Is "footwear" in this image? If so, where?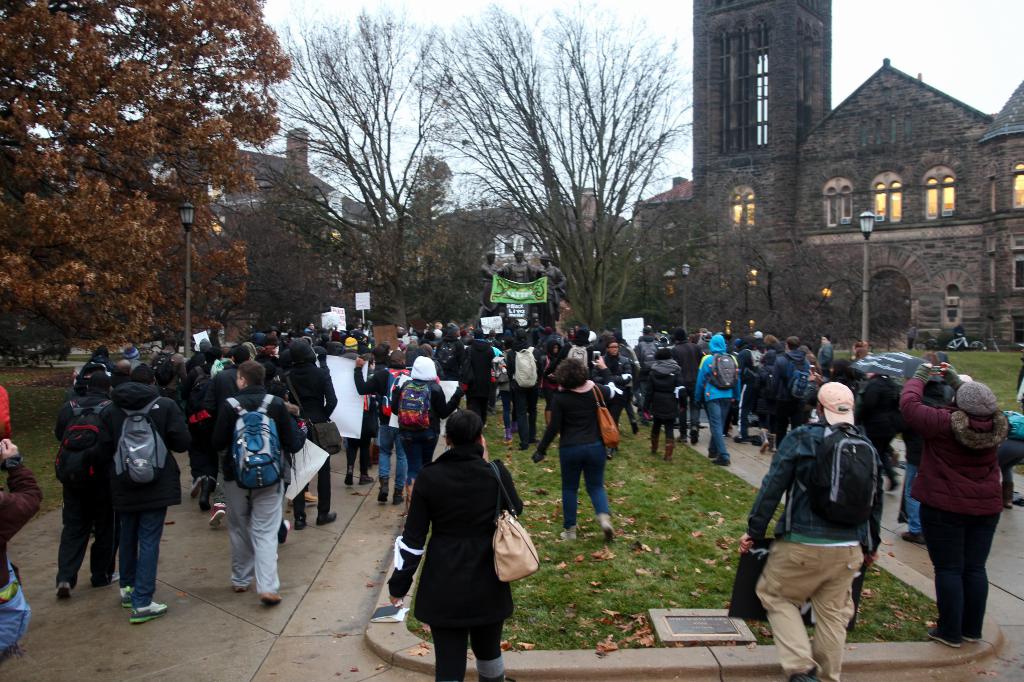
Yes, at box(315, 509, 335, 526).
